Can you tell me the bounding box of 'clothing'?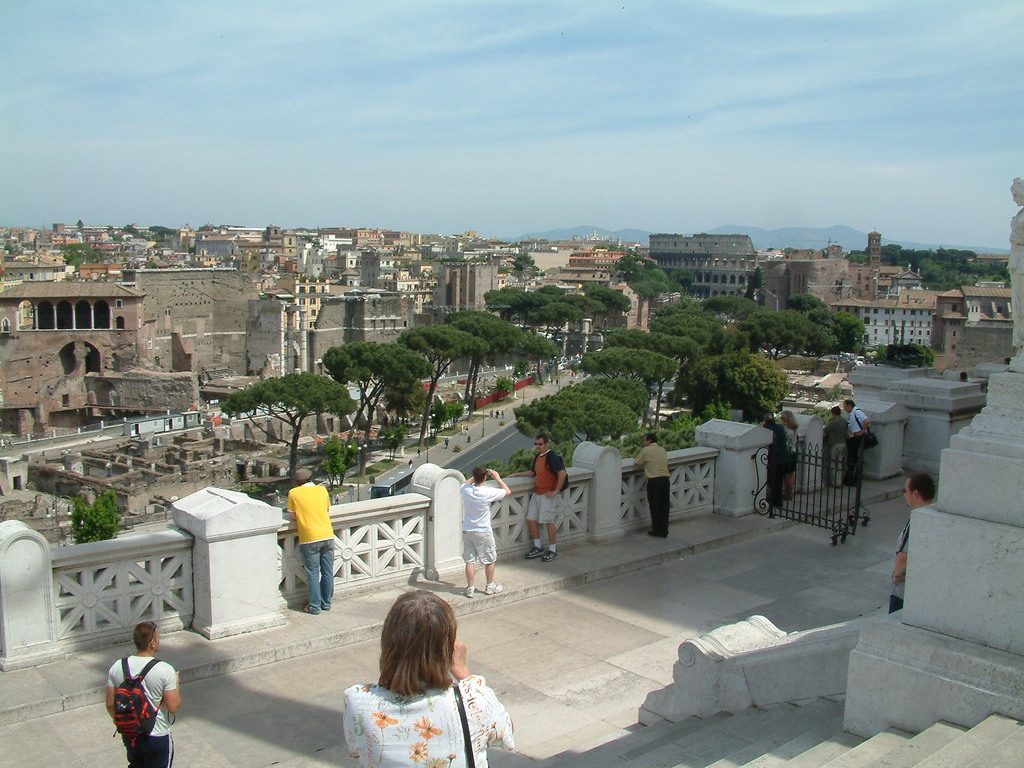
bbox=[100, 657, 184, 763].
